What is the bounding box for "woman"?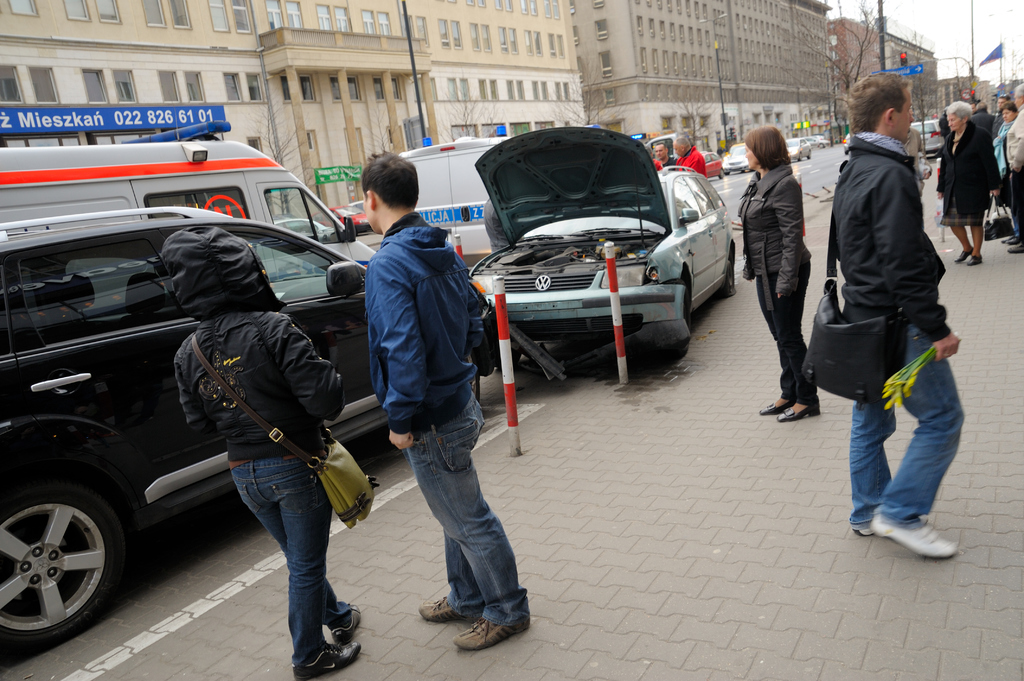
{"left": 160, "top": 226, "right": 367, "bottom": 677}.
